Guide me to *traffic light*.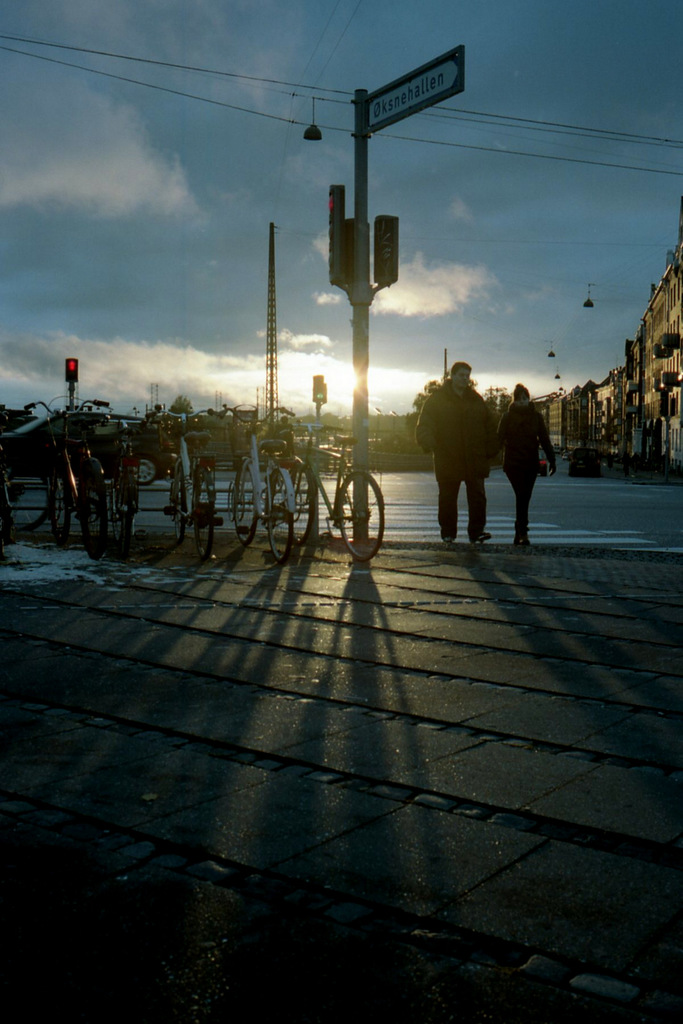
Guidance: <box>373,212,399,282</box>.
